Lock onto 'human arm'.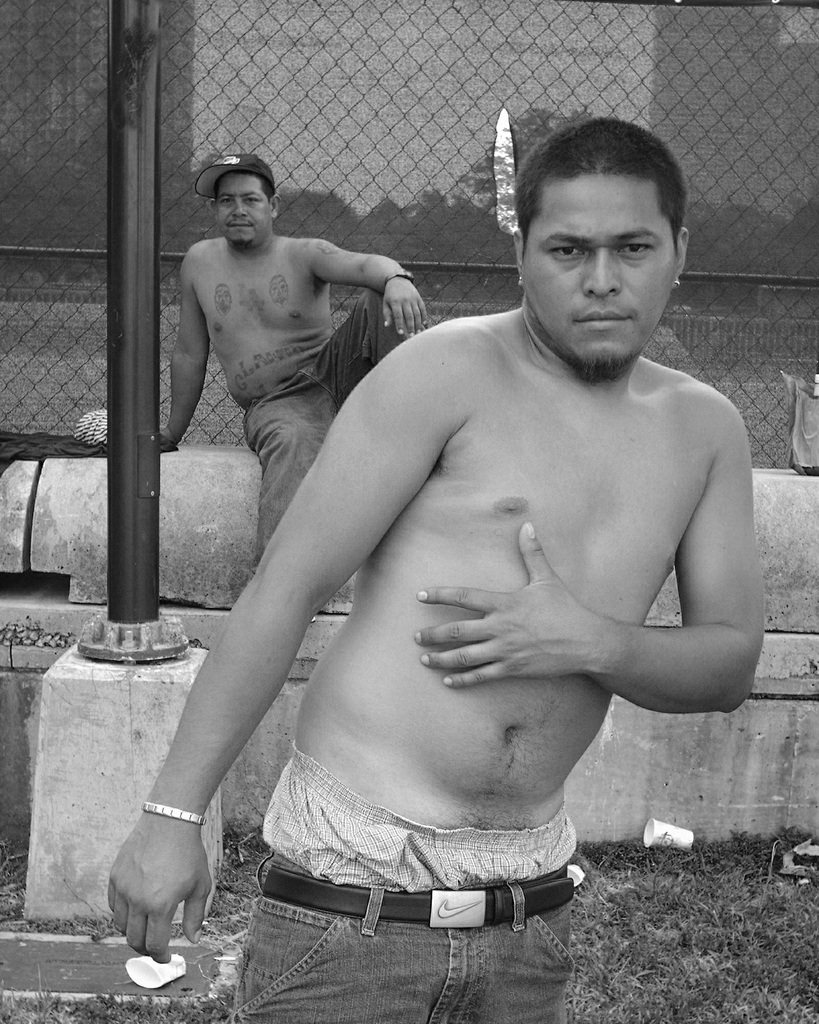
Locked: (x1=103, y1=333, x2=458, y2=963).
